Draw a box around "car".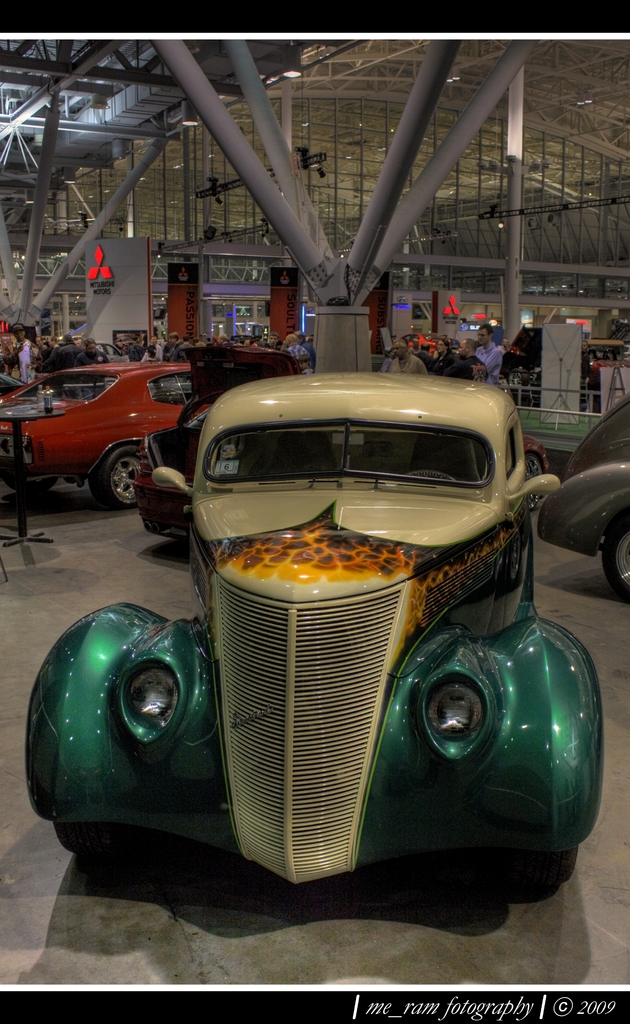
{"left": 25, "top": 362, "right": 602, "bottom": 893}.
